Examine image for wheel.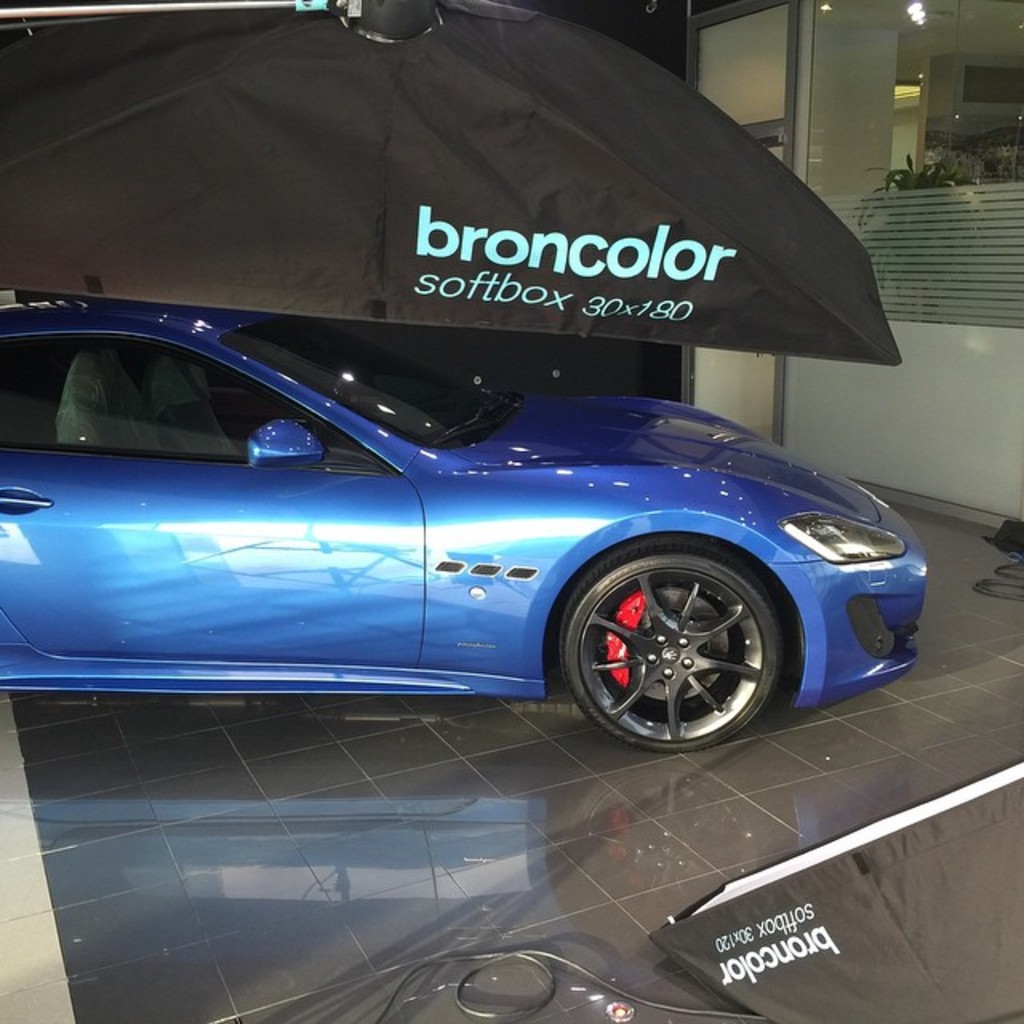
Examination result: crop(562, 542, 790, 754).
